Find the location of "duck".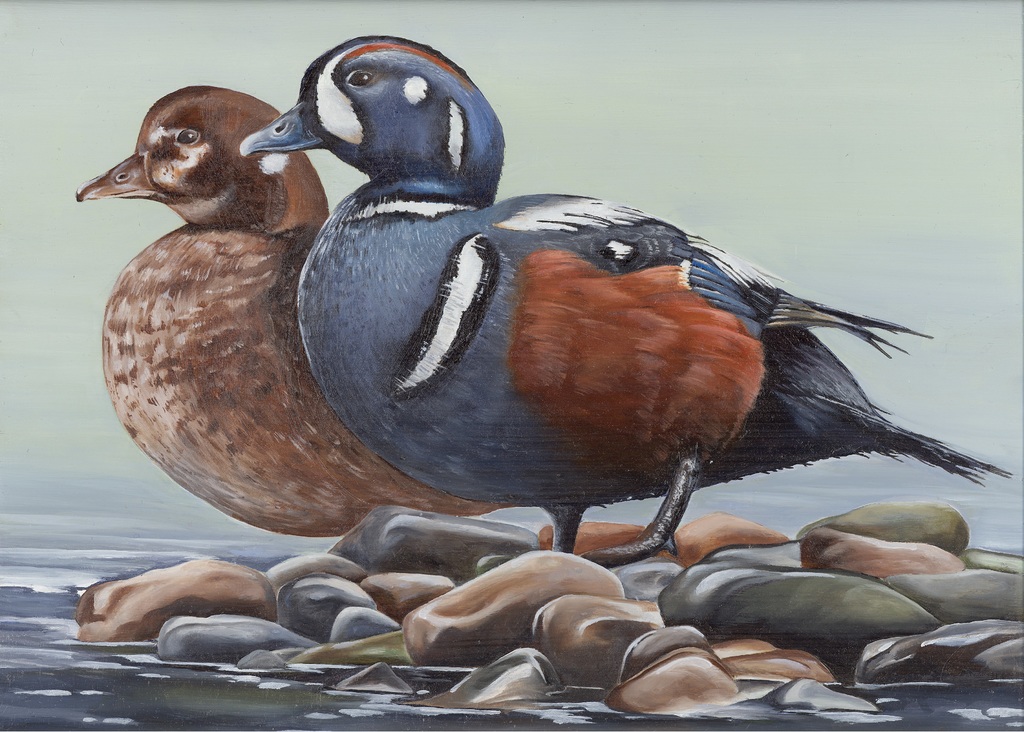
Location: (238,33,1023,572).
